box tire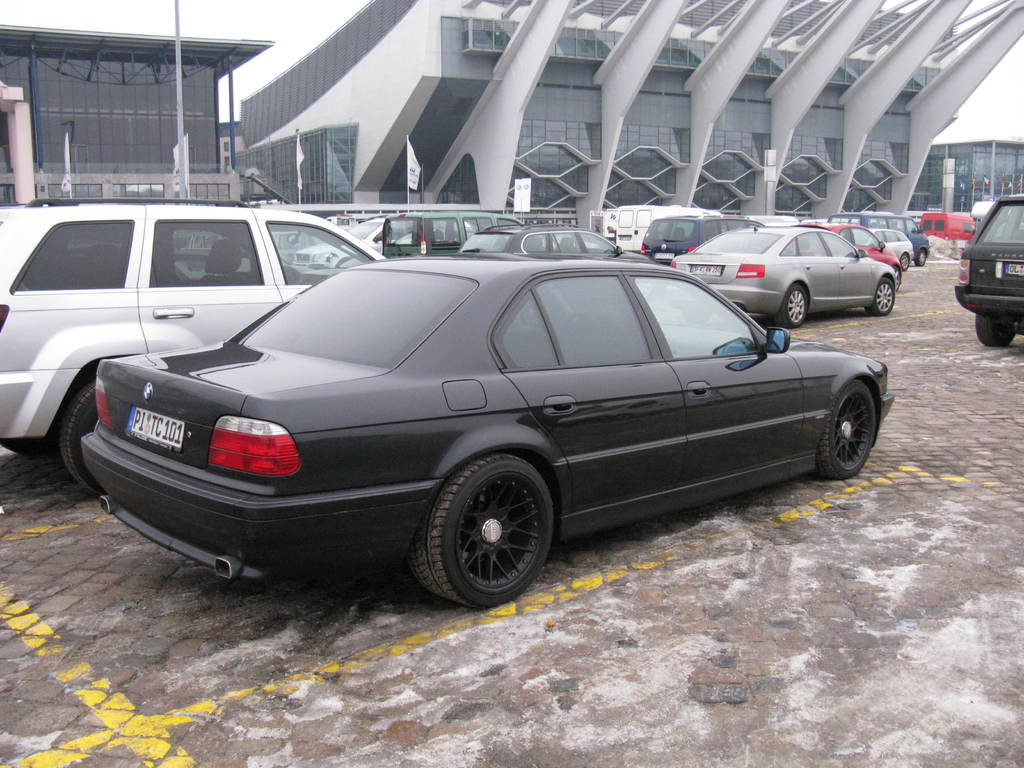
775 284 806 327
